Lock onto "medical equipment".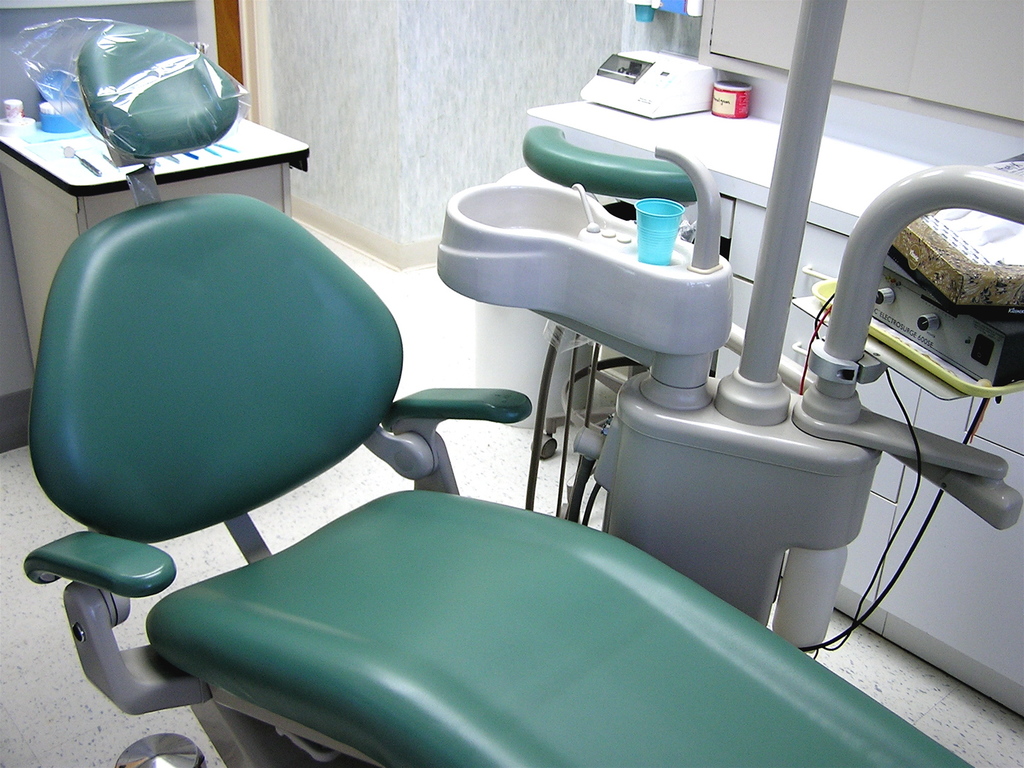
Locked: select_region(0, 111, 310, 373).
